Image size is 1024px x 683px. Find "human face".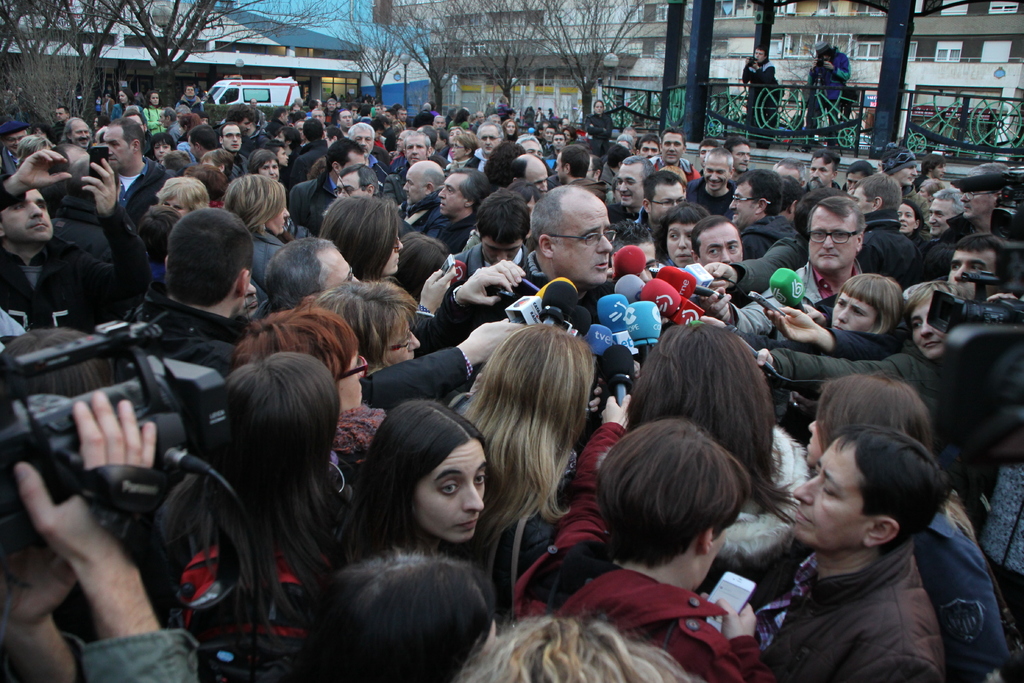
detection(270, 193, 294, 234).
